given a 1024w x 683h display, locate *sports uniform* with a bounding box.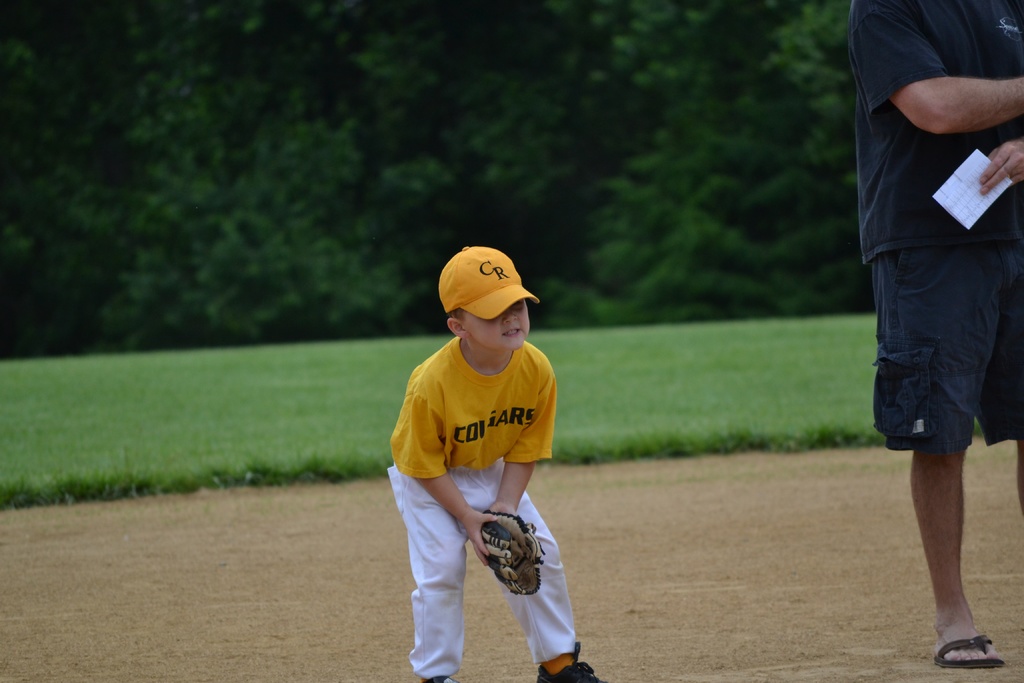
Located: [x1=387, y1=336, x2=598, y2=682].
